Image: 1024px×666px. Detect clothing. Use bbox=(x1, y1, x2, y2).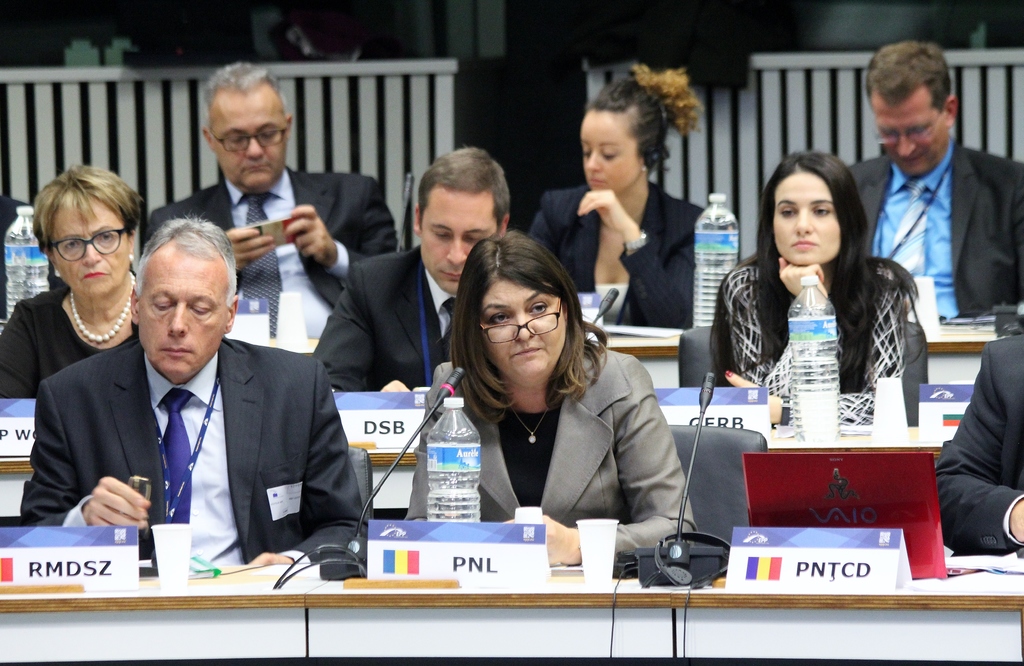
bbox=(925, 302, 1023, 596).
